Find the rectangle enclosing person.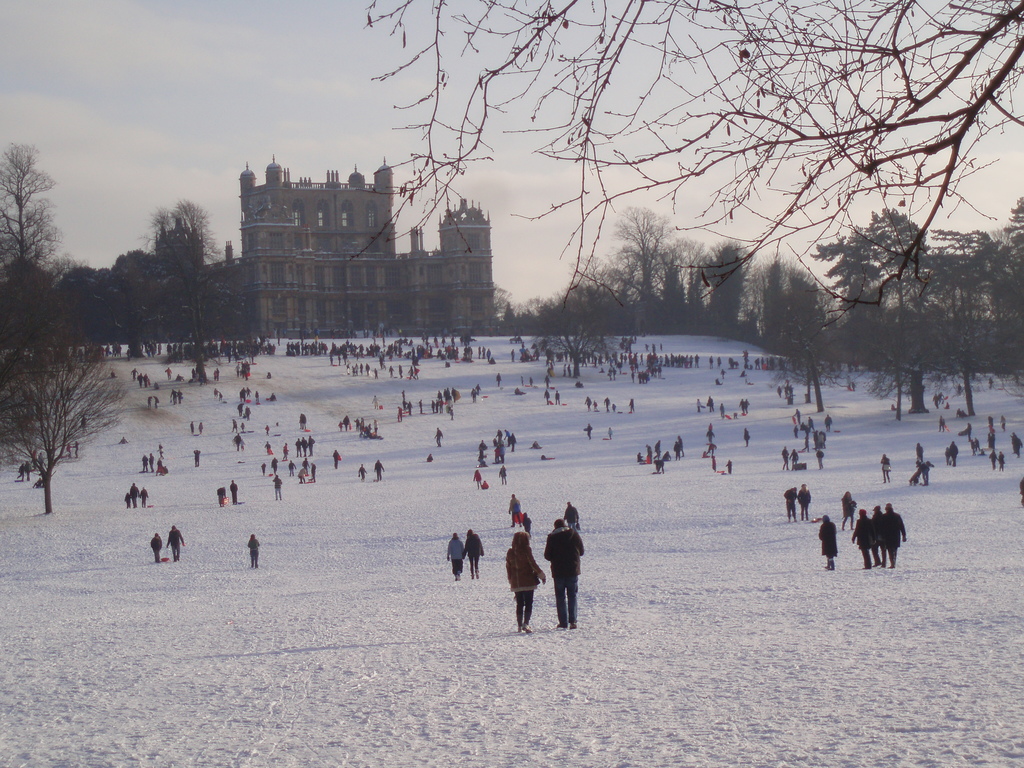
locate(193, 447, 200, 472).
